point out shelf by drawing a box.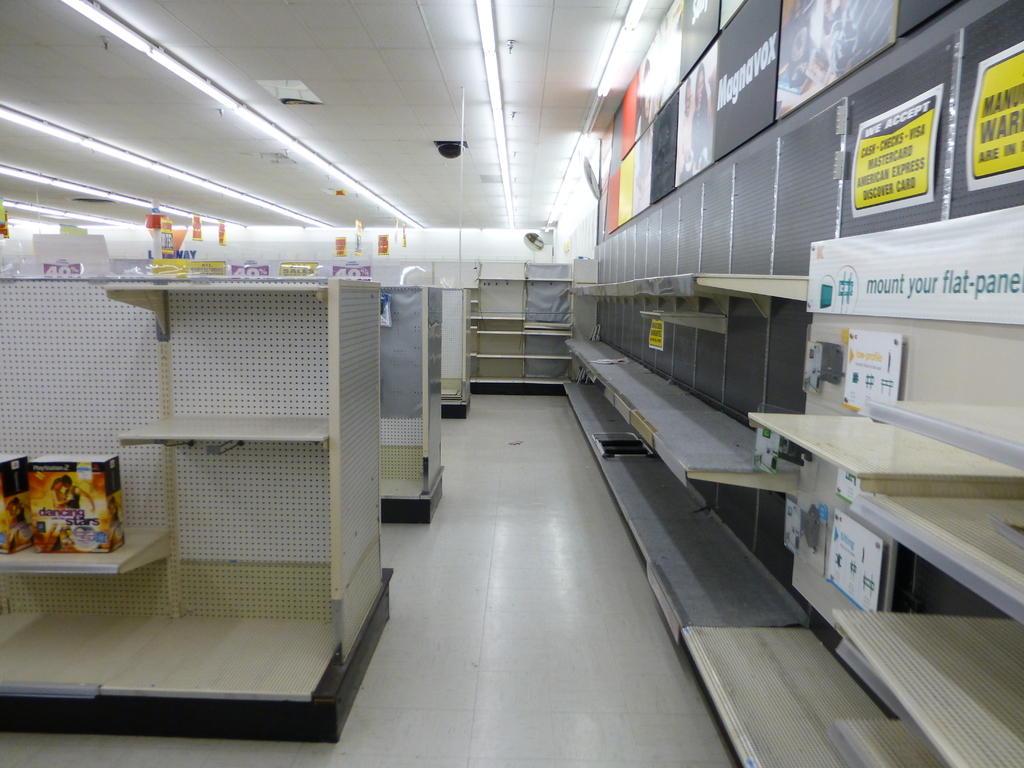
(103,279,334,452).
